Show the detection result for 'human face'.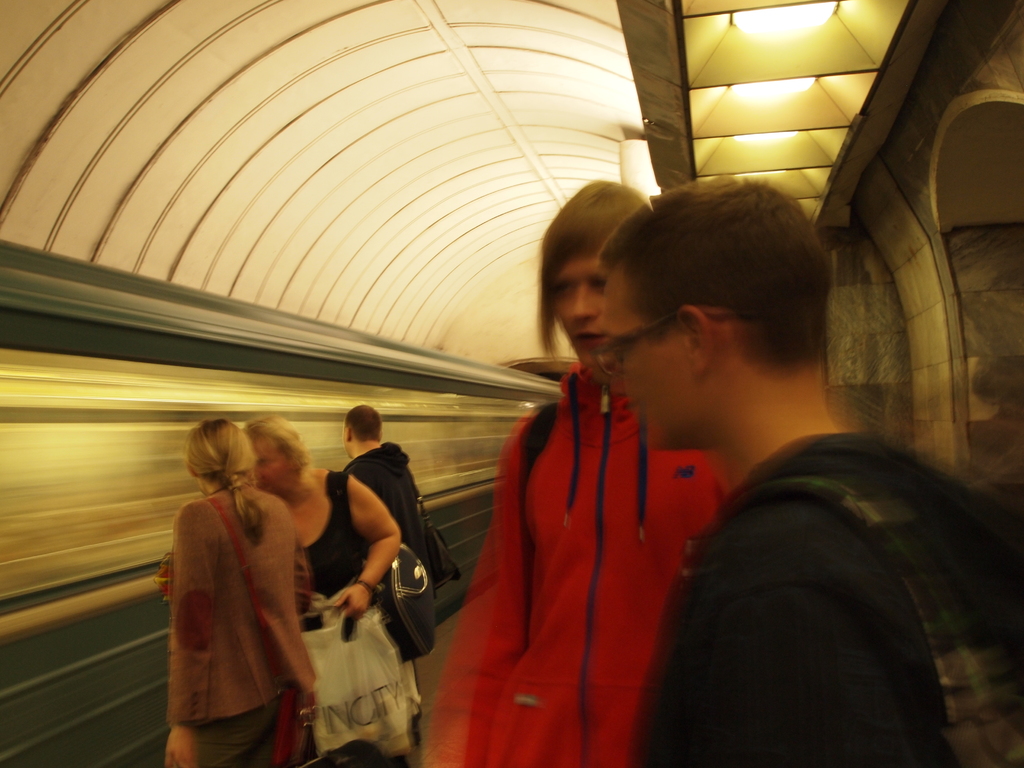
rect(257, 442, 293, 500).
